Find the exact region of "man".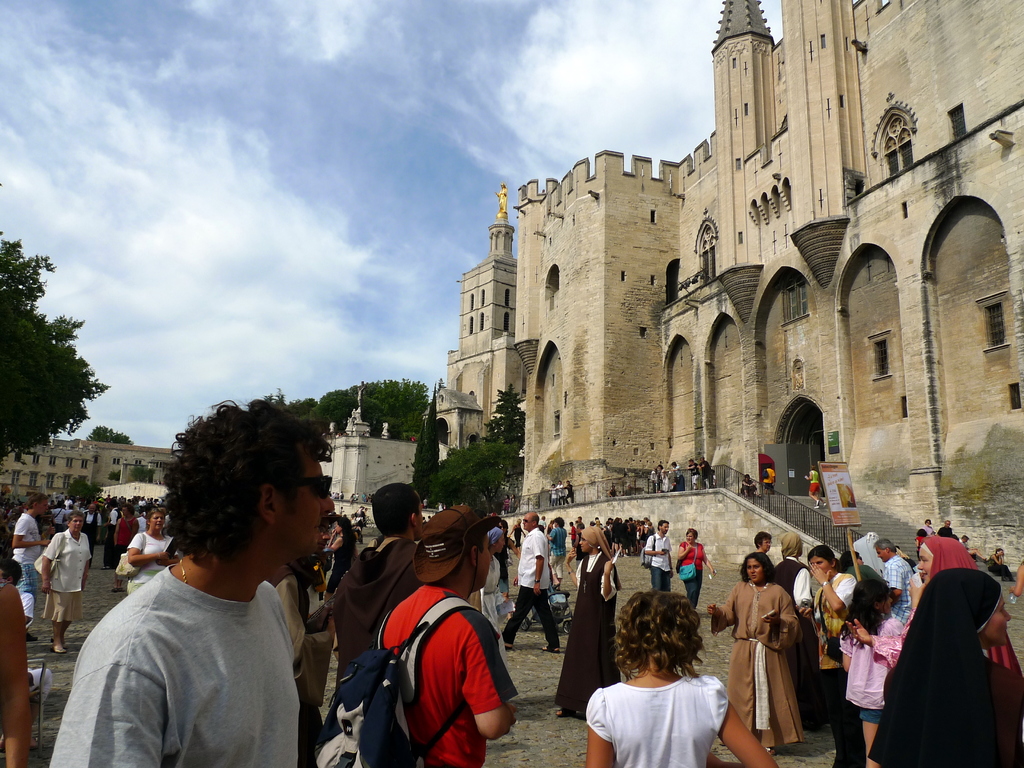
Exact region: 564/479/575/506.
